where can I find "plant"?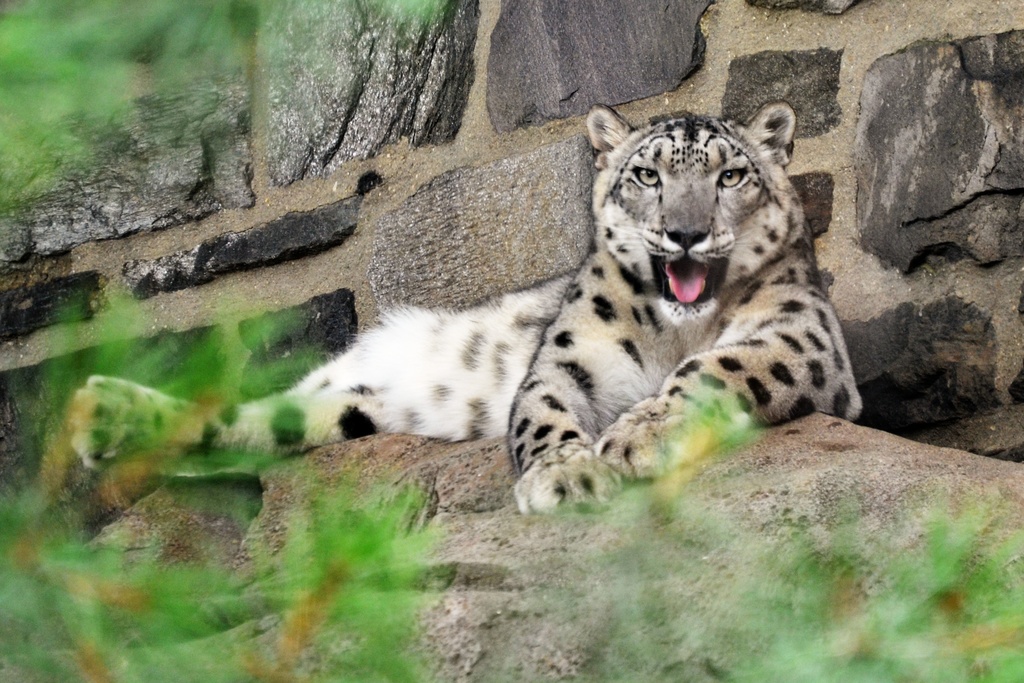
You can find it at 570/378/1021/682.
